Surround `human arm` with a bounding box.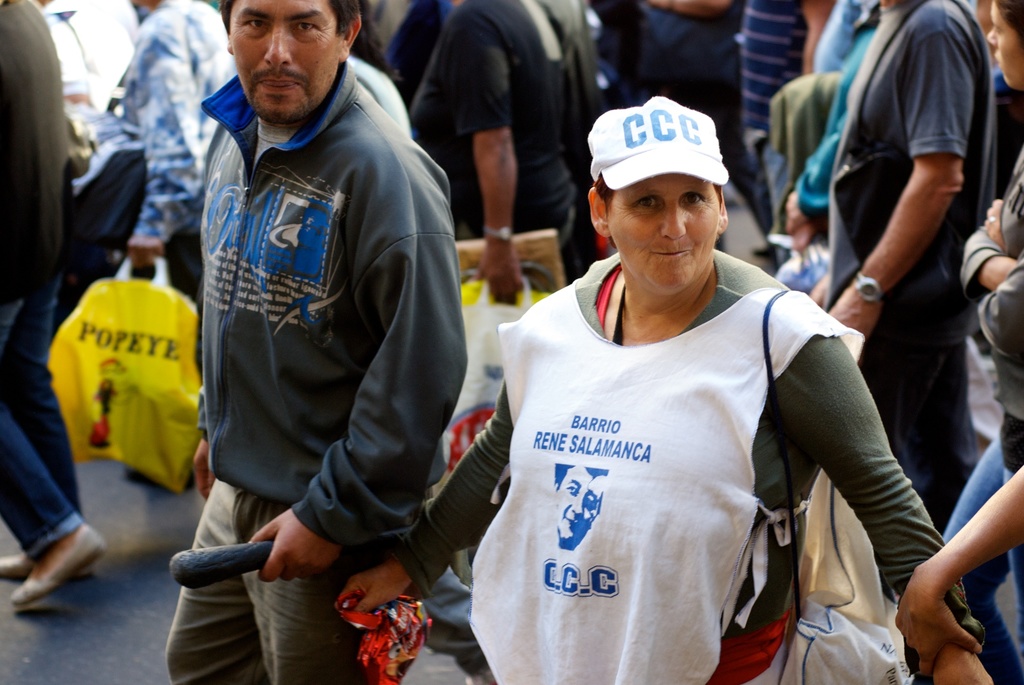
box=[890, 462, 1023, 683].
